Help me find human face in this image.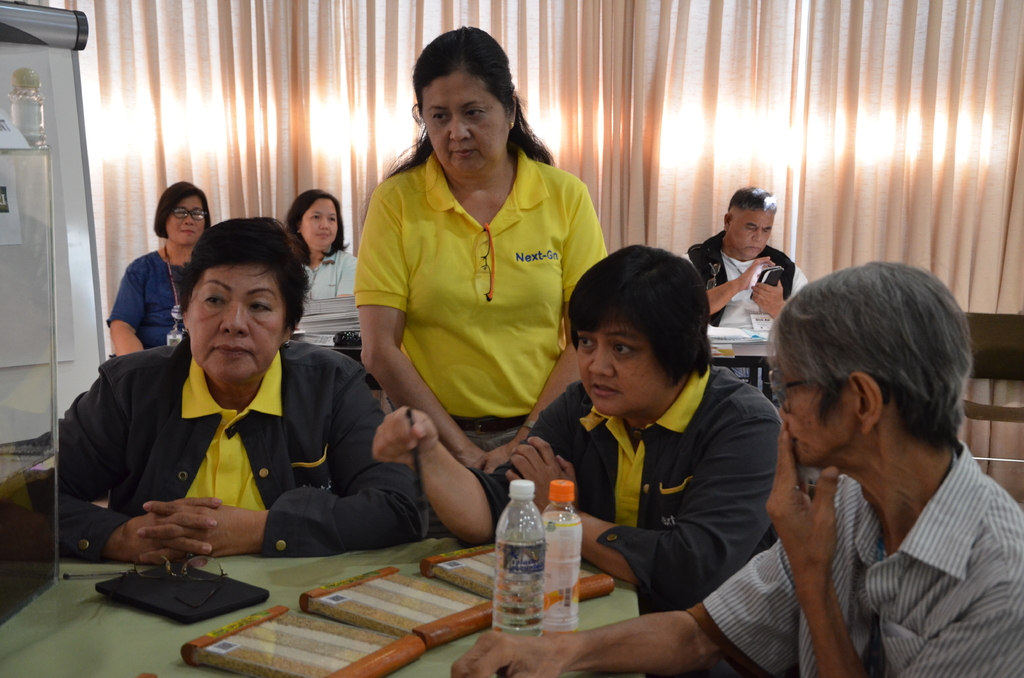
Found it: bbox=(191, 261, 282, 379).
